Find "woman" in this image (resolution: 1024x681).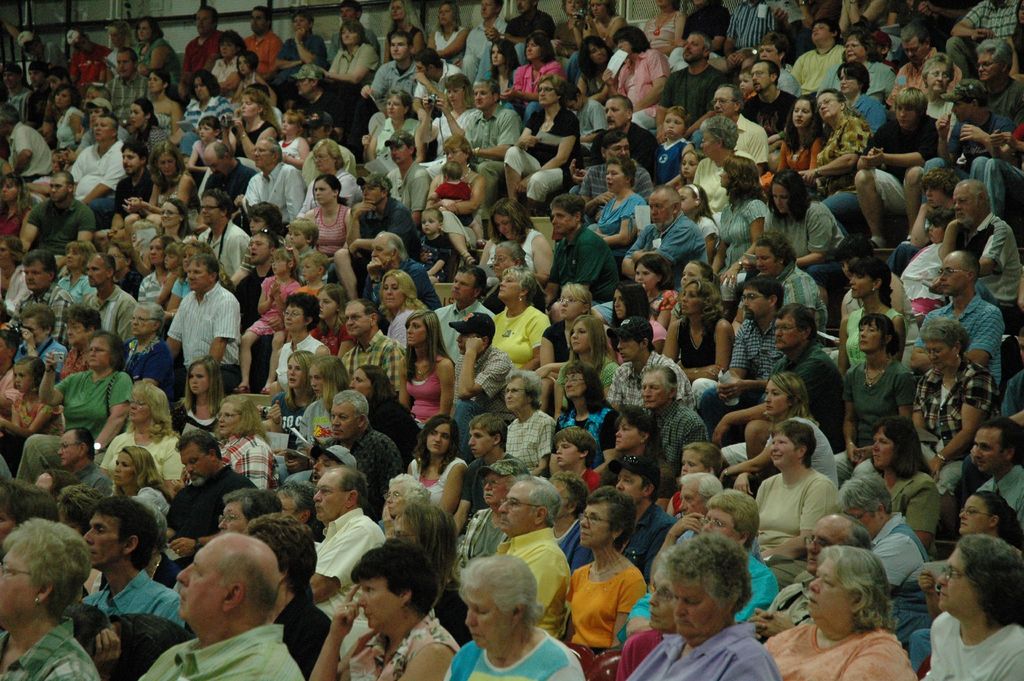
(295, 356, 351, 449).
